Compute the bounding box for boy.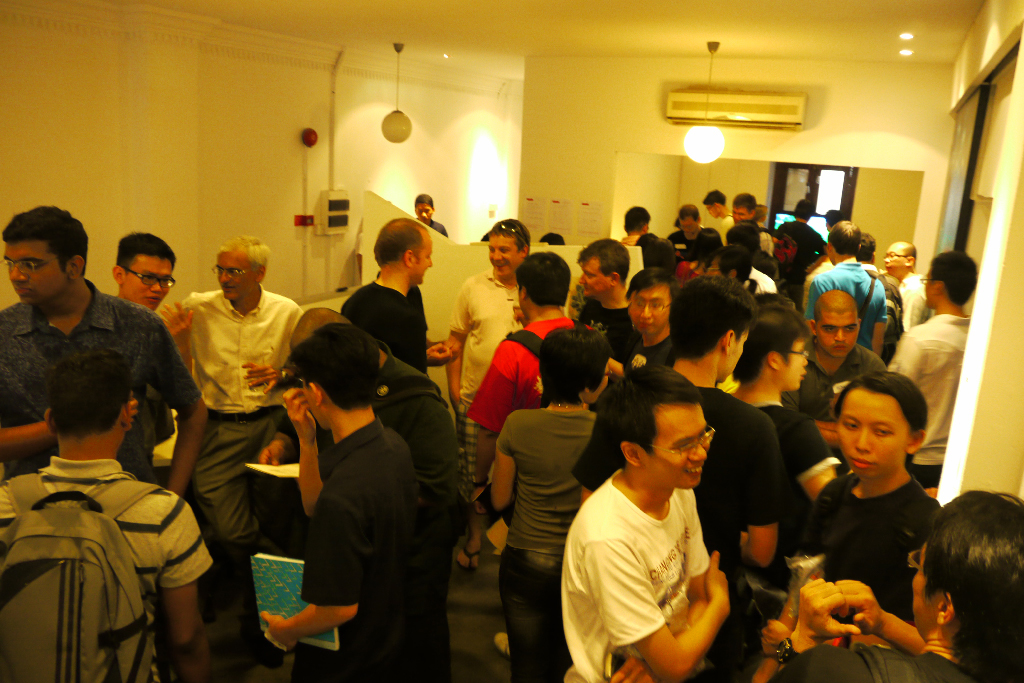
select_region(0, 344, 223, 682).
